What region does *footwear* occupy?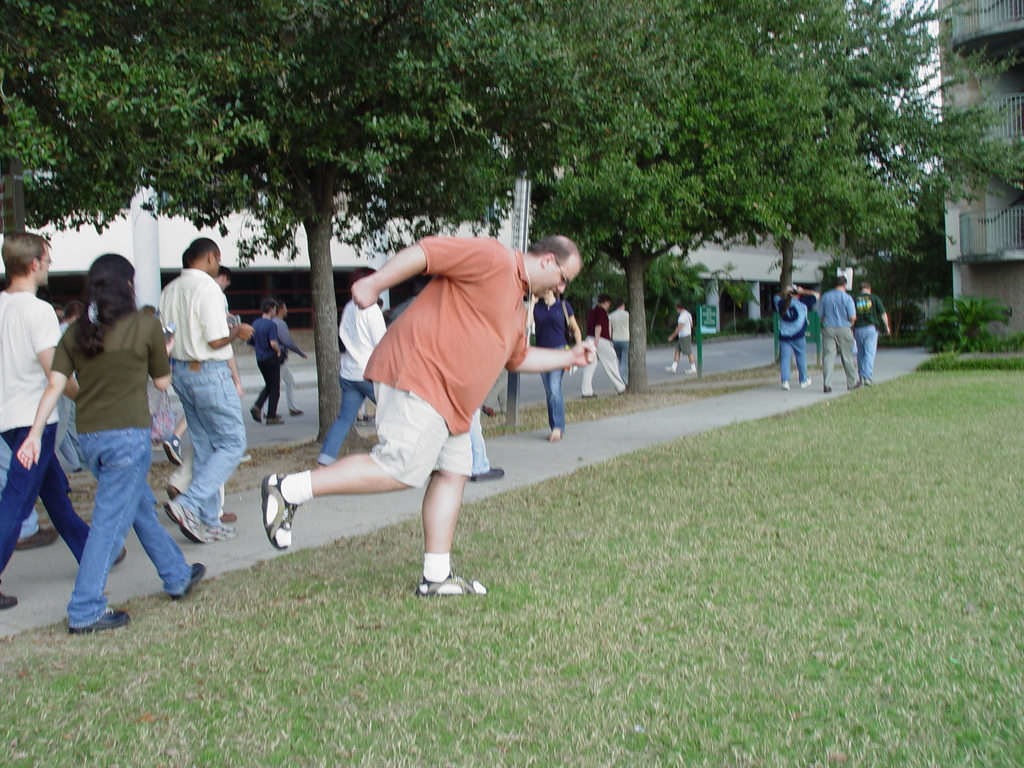
(684, 362, 695, 376).
